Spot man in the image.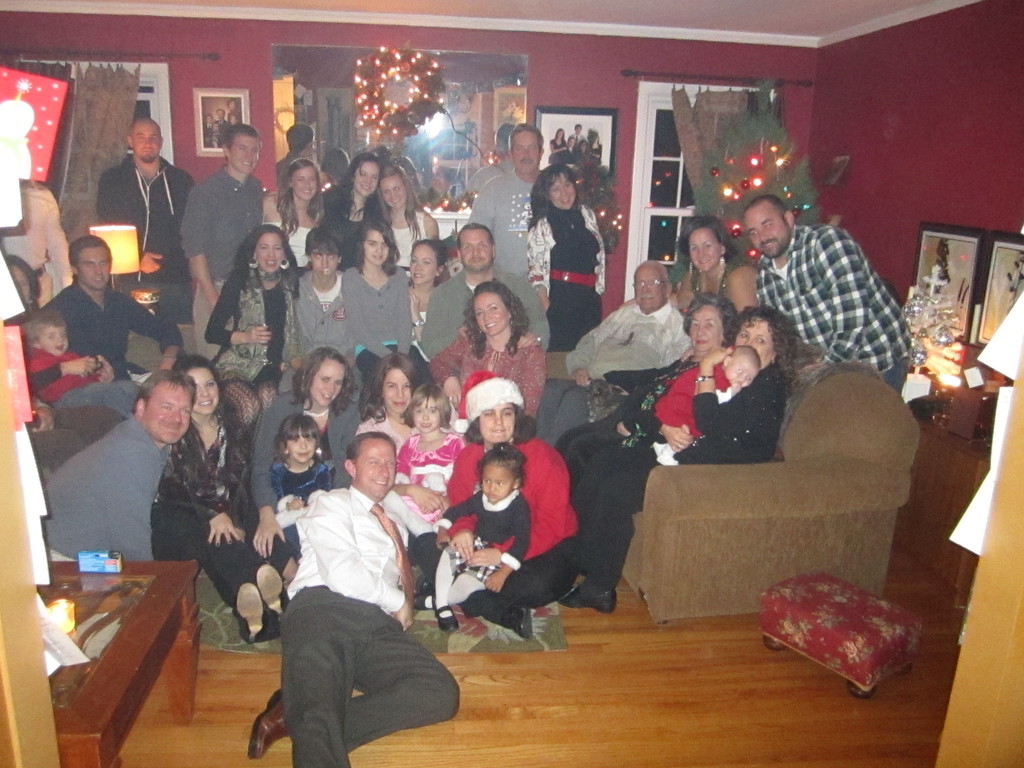
man found at box=[0, 170, 85, 308].
